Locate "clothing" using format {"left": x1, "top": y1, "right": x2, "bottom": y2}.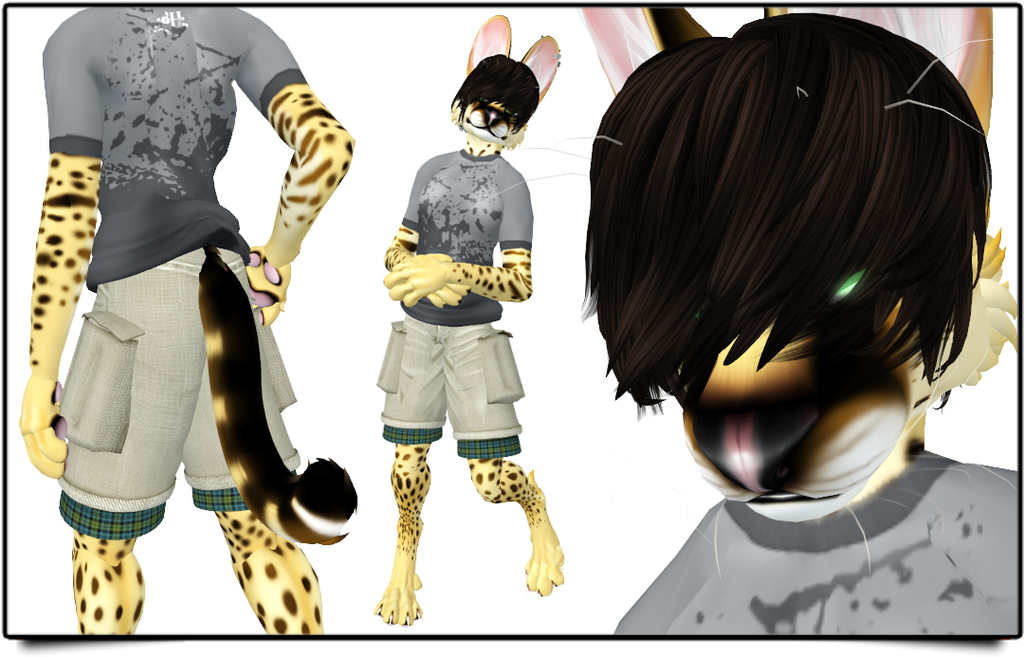
{"left": 613, "top": 436, "right": 1023, "bottom": 629}.
